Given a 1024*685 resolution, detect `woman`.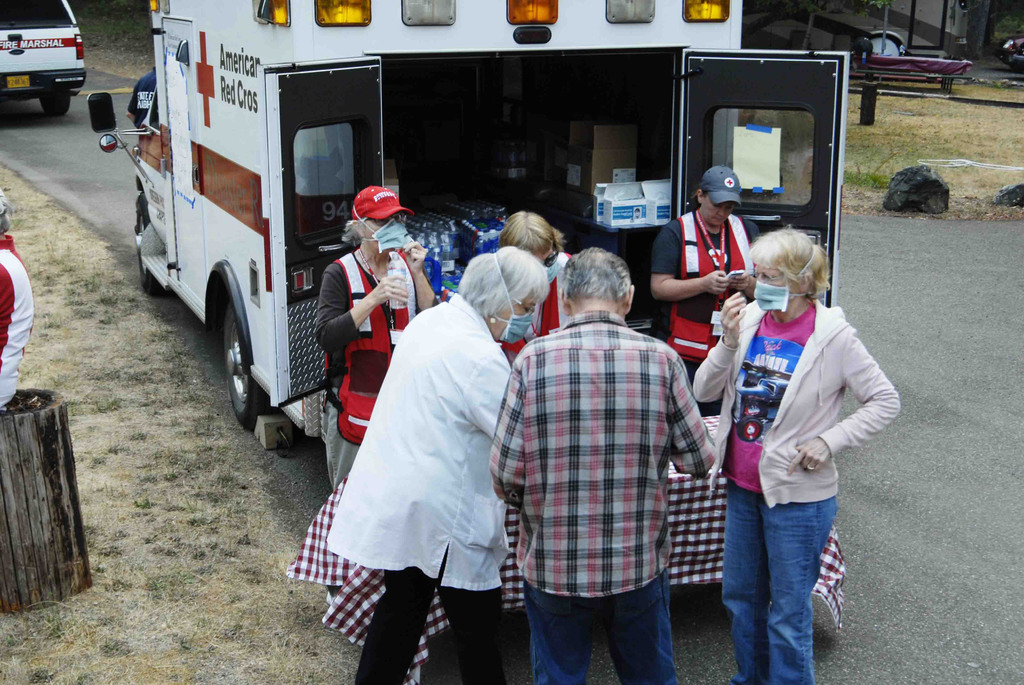
bbox=(328, 246, 551, 684).
